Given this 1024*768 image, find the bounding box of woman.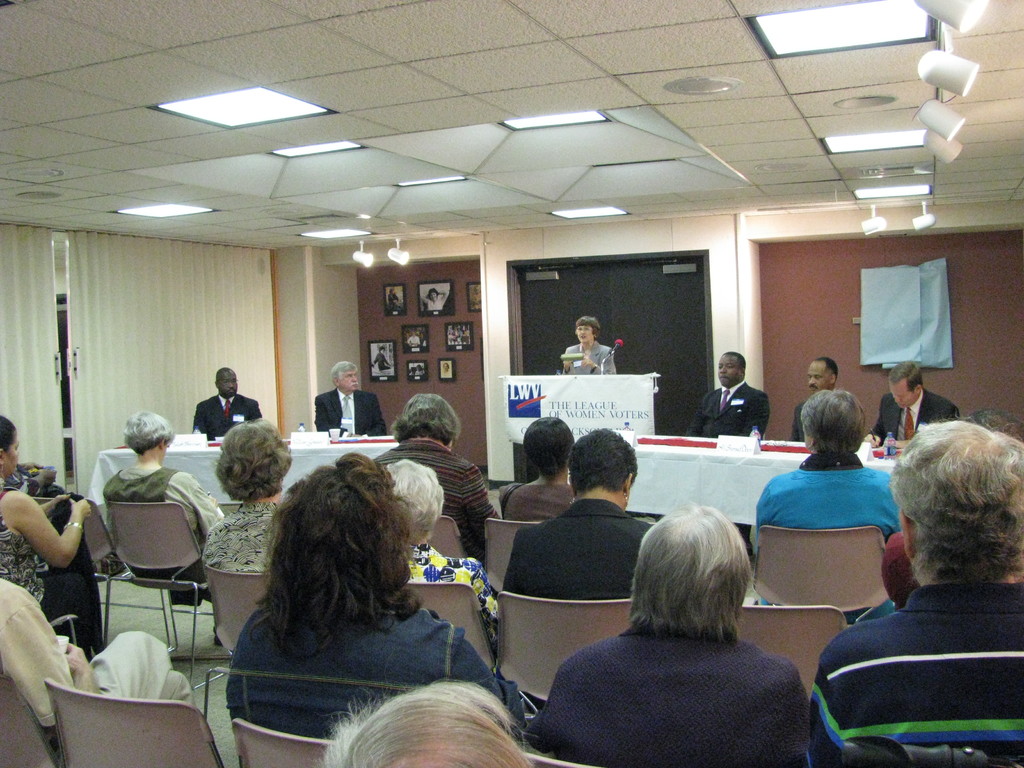
100:408:226:648.
